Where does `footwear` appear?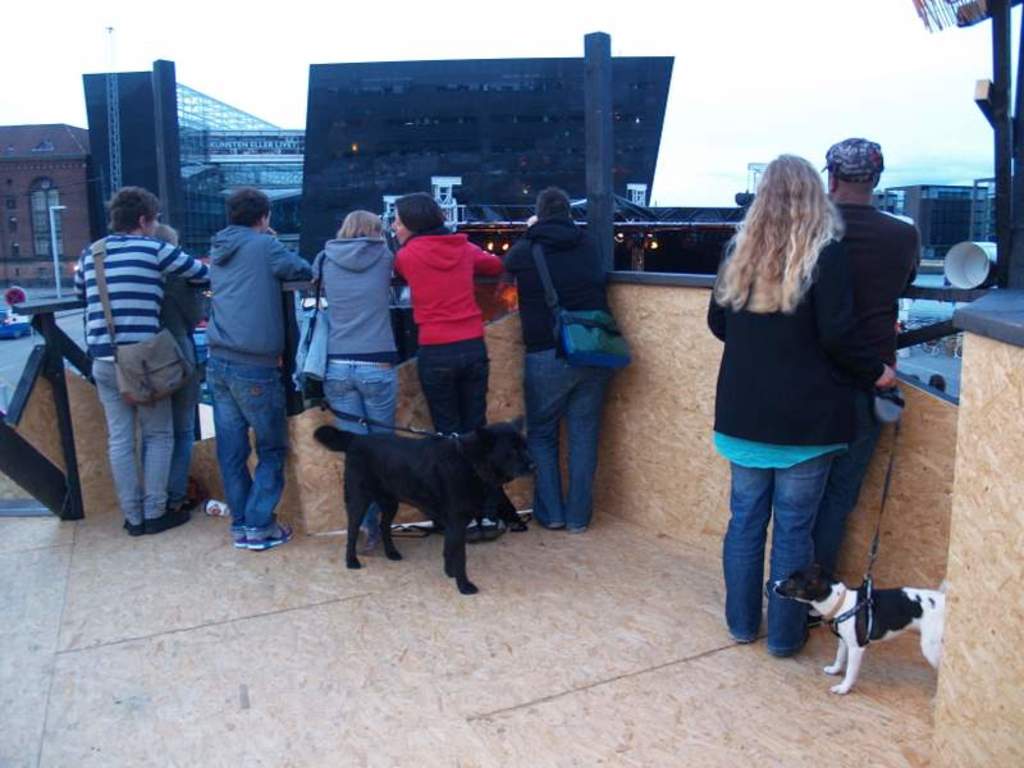
Appears at 768, 580, 769, 593.
